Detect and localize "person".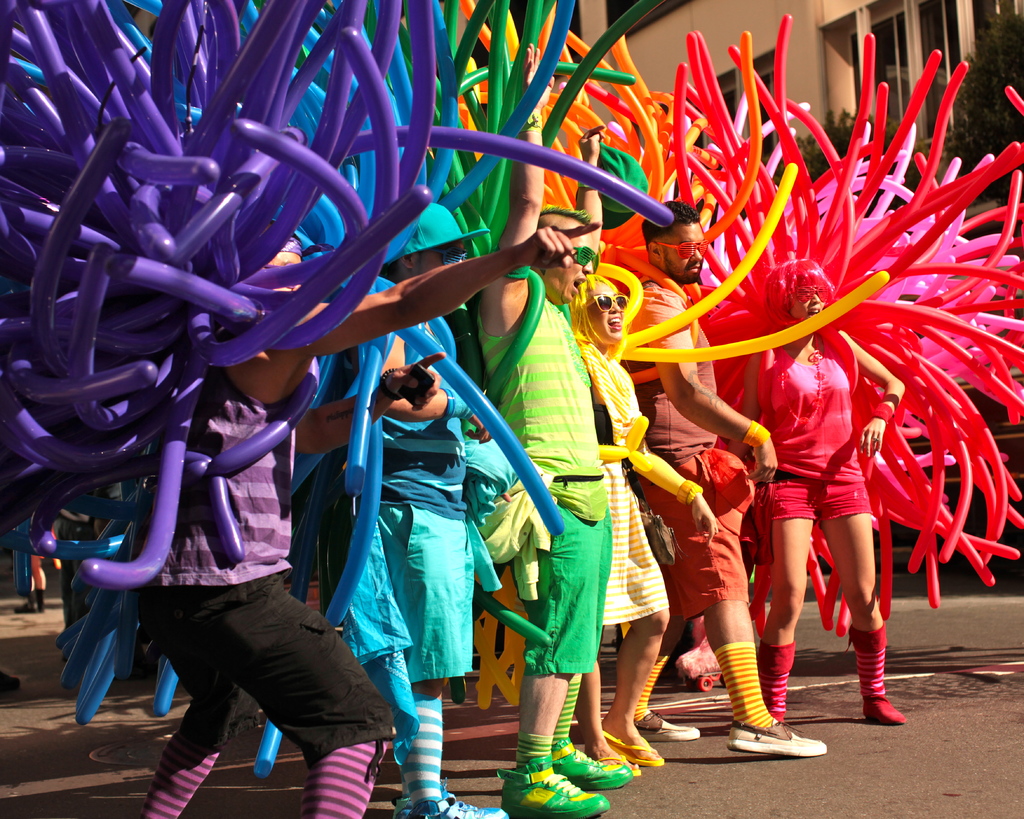
Localized at bbox=(129, 222, 595, 818).
